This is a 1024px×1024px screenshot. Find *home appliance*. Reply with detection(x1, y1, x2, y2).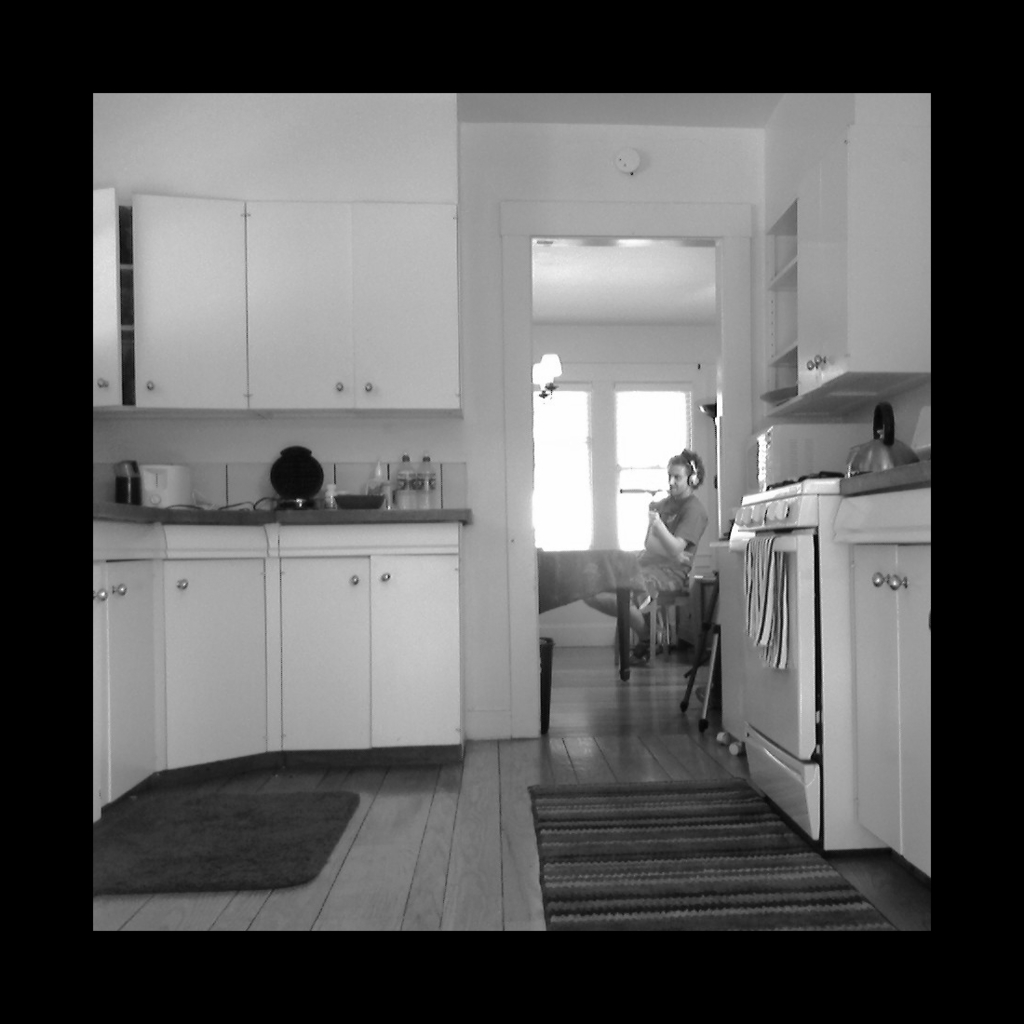
detection(268, 443, 324, 506).
